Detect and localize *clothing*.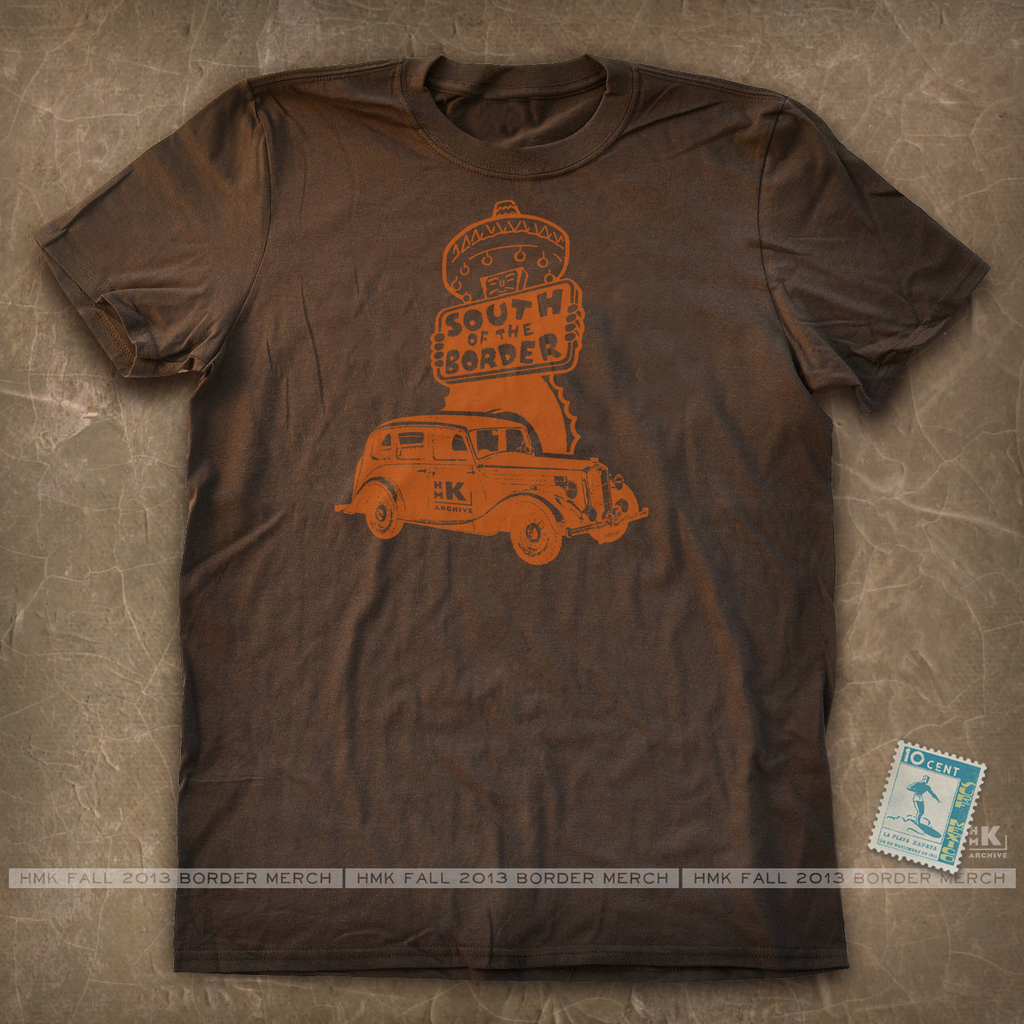
Localized at (18, 30, 990, 969).
